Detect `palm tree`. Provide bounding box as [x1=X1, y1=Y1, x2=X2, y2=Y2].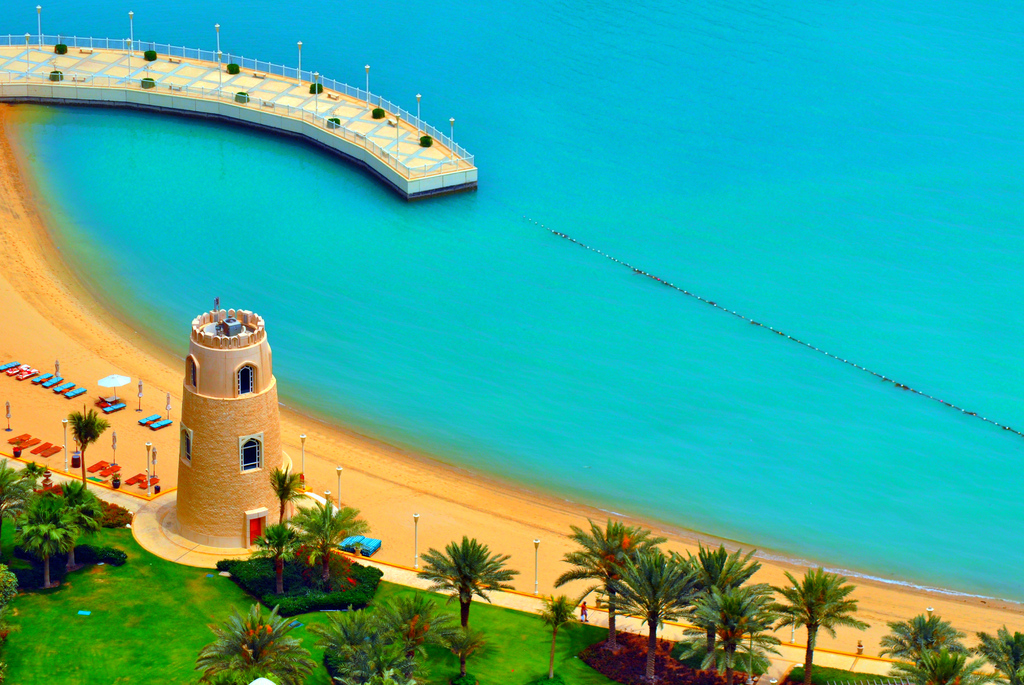
[x1=547, y1=516, x2=671, y2=654].
